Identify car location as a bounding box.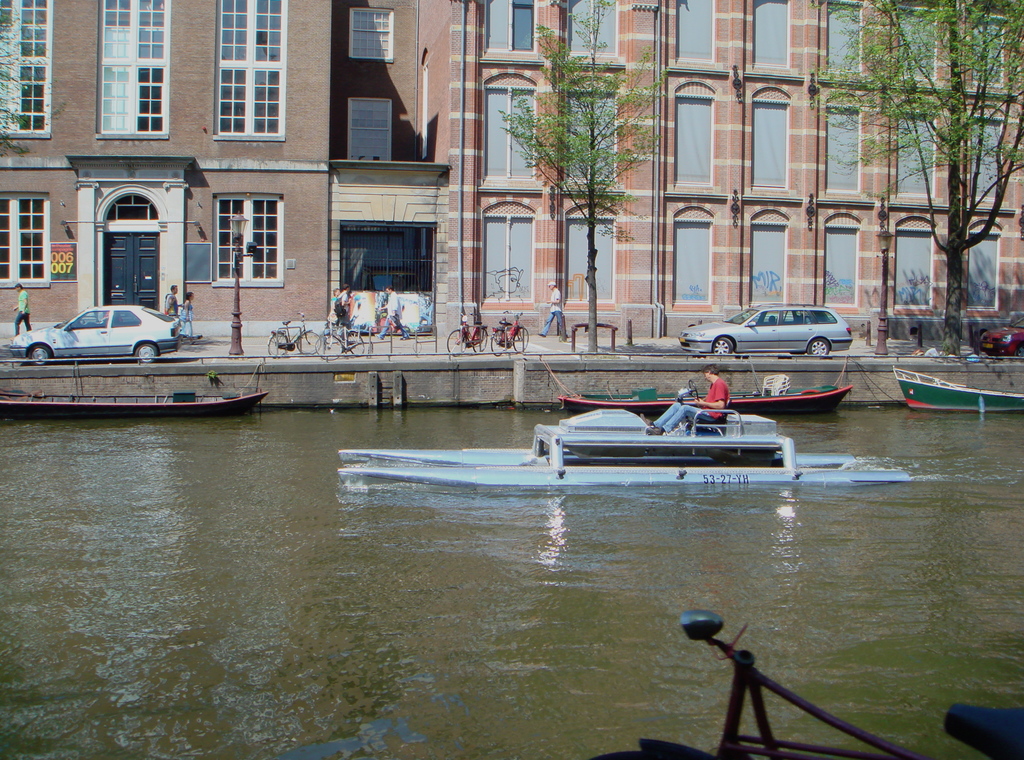
region(980, 316, 1023, 359).
